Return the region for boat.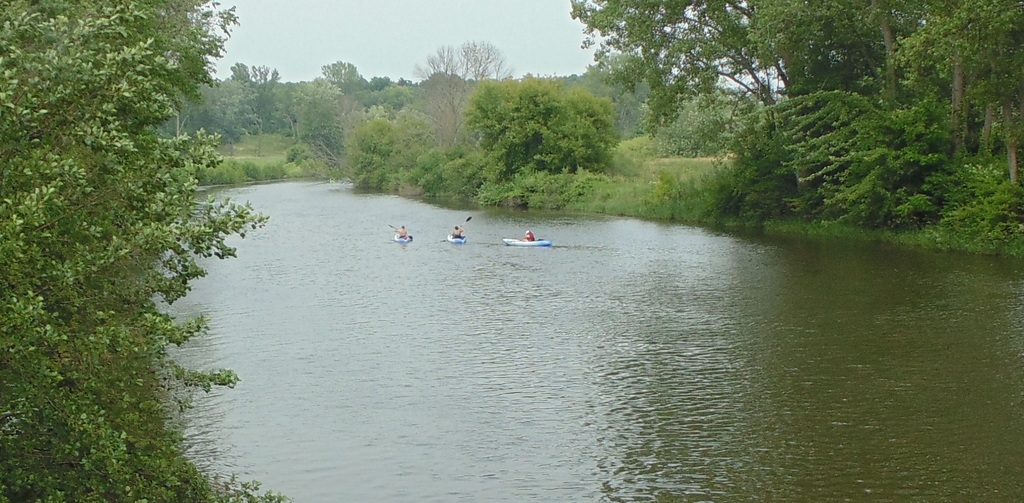
<region>395, 233, 410, 243</region>.
